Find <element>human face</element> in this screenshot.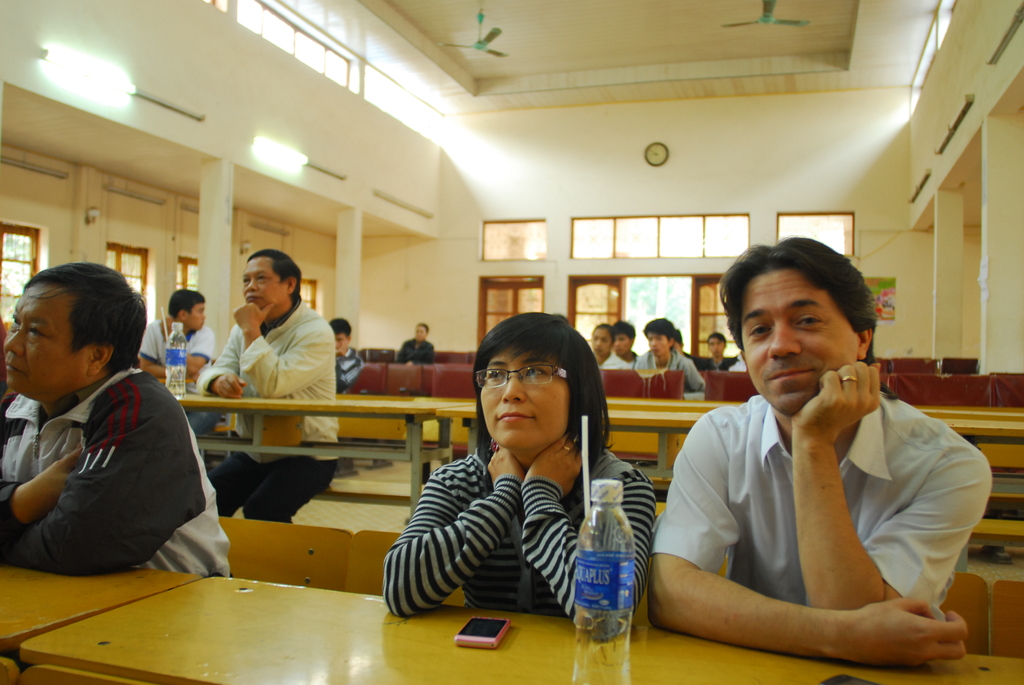
The bounding box for <element>human face</element> is (246,261,283,302).
